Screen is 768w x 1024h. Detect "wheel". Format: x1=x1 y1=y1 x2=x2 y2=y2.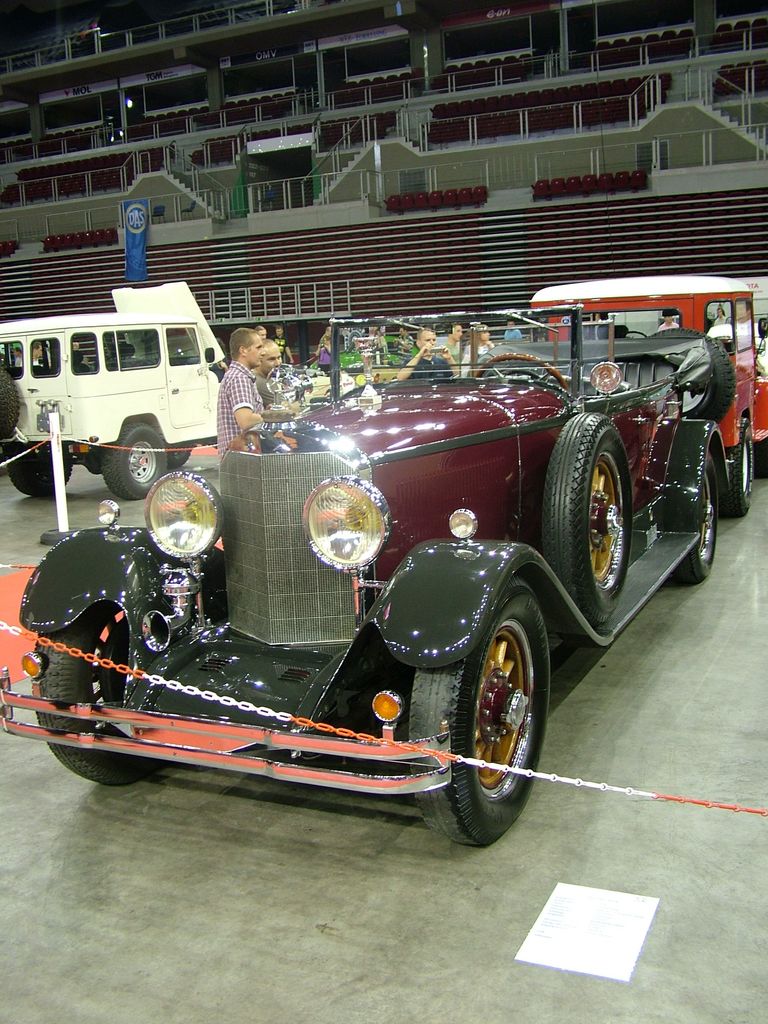
x1=665 y1=450 x2=719 y2=586.
